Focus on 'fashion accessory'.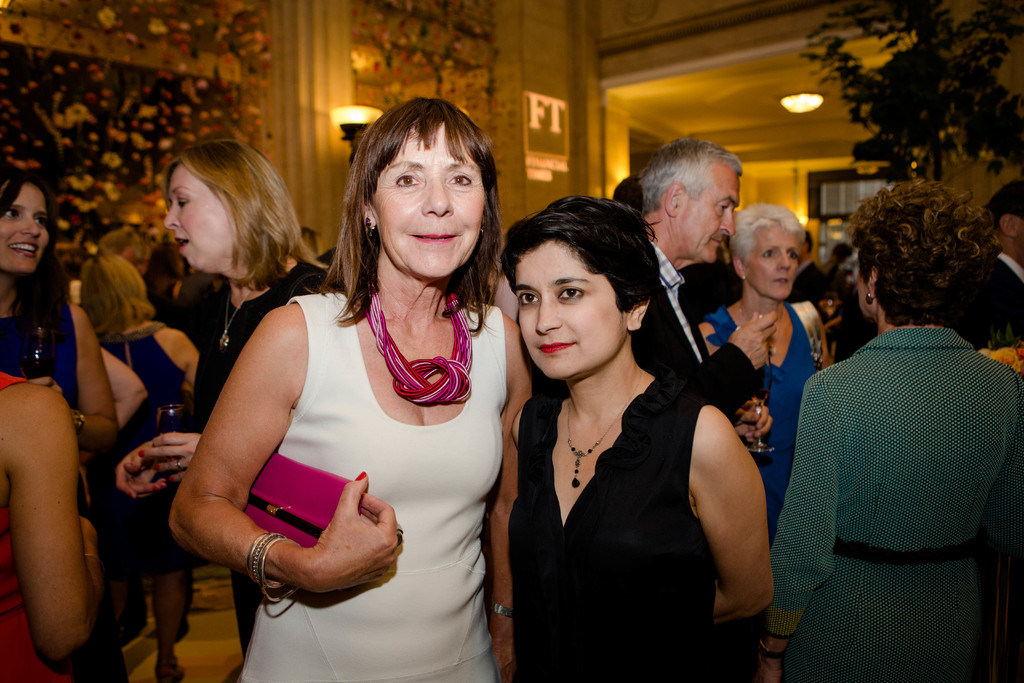
Focused at detection(224, 284, 254, 352).
